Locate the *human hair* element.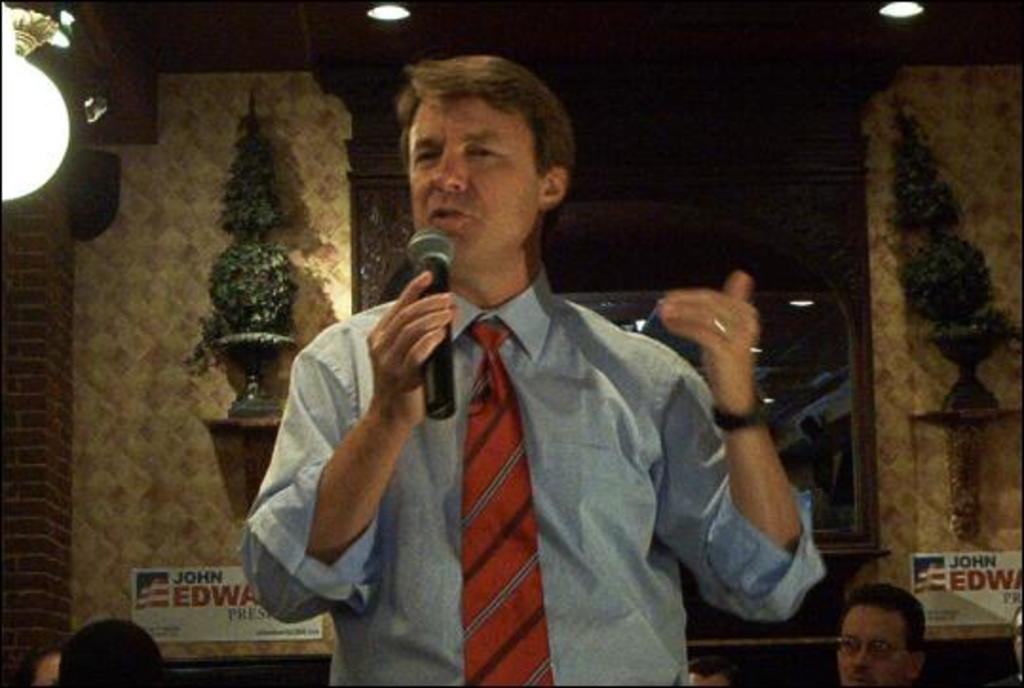
Element bbox: {"x1": 840, "y1": 582, "x2": 923, "y2": 658}.
